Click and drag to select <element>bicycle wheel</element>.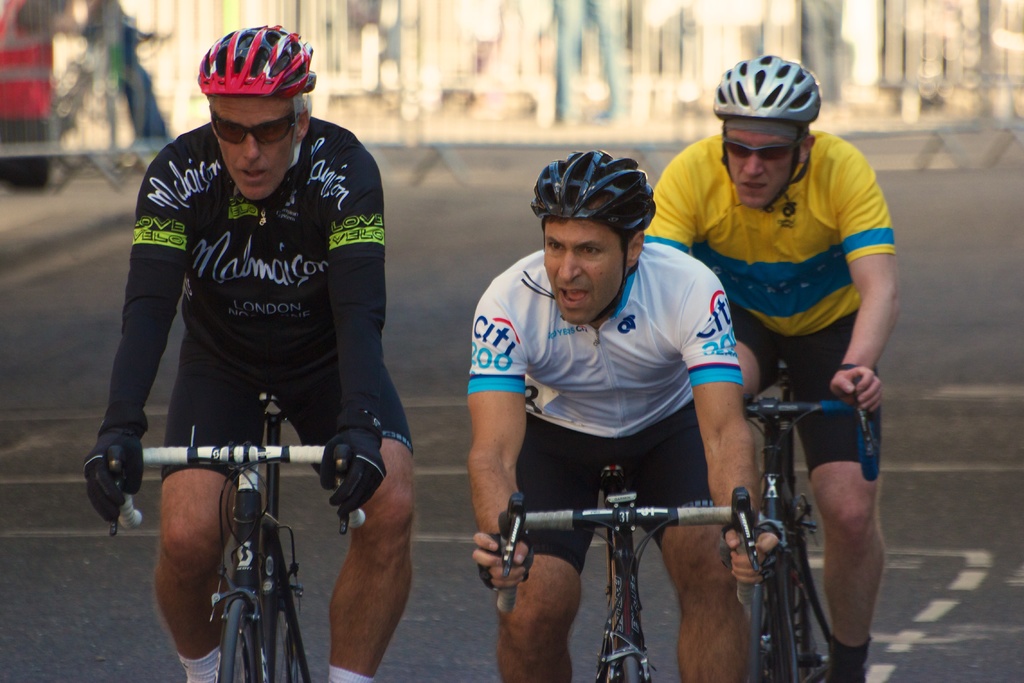
Selection: Rect(623, 657, 637, 682).
